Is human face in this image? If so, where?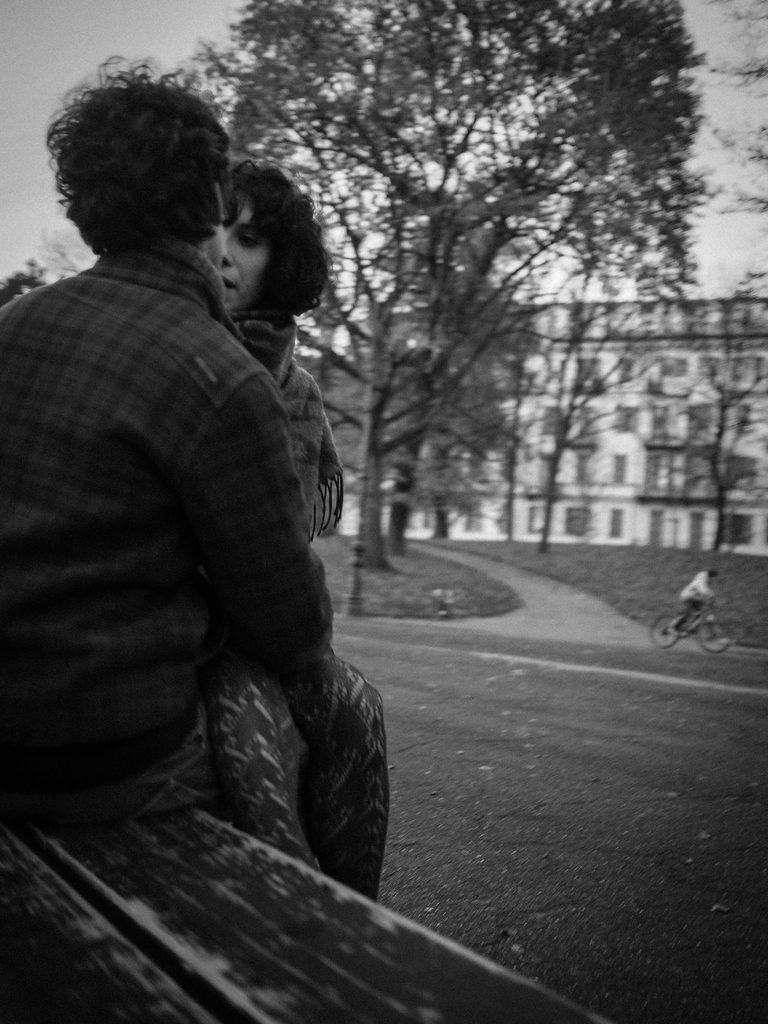
Yes, at [left=216, top=195, right=271, bottom=308].
